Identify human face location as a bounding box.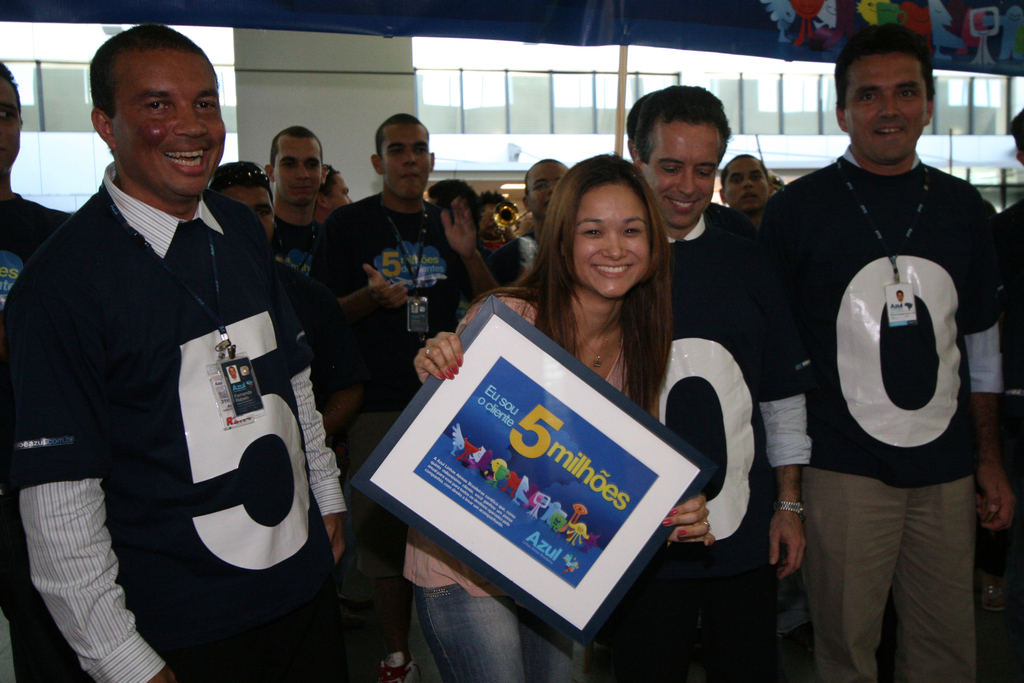
(575,184,648,294).
